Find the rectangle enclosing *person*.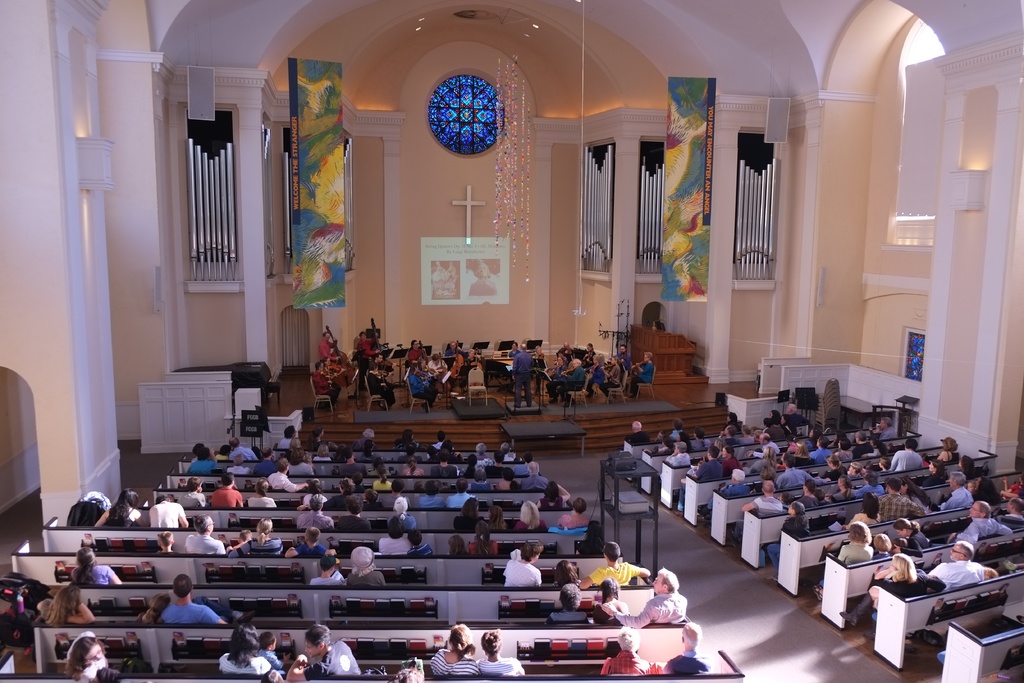
<bbox>721, 424, 736, 443</bbox>.
